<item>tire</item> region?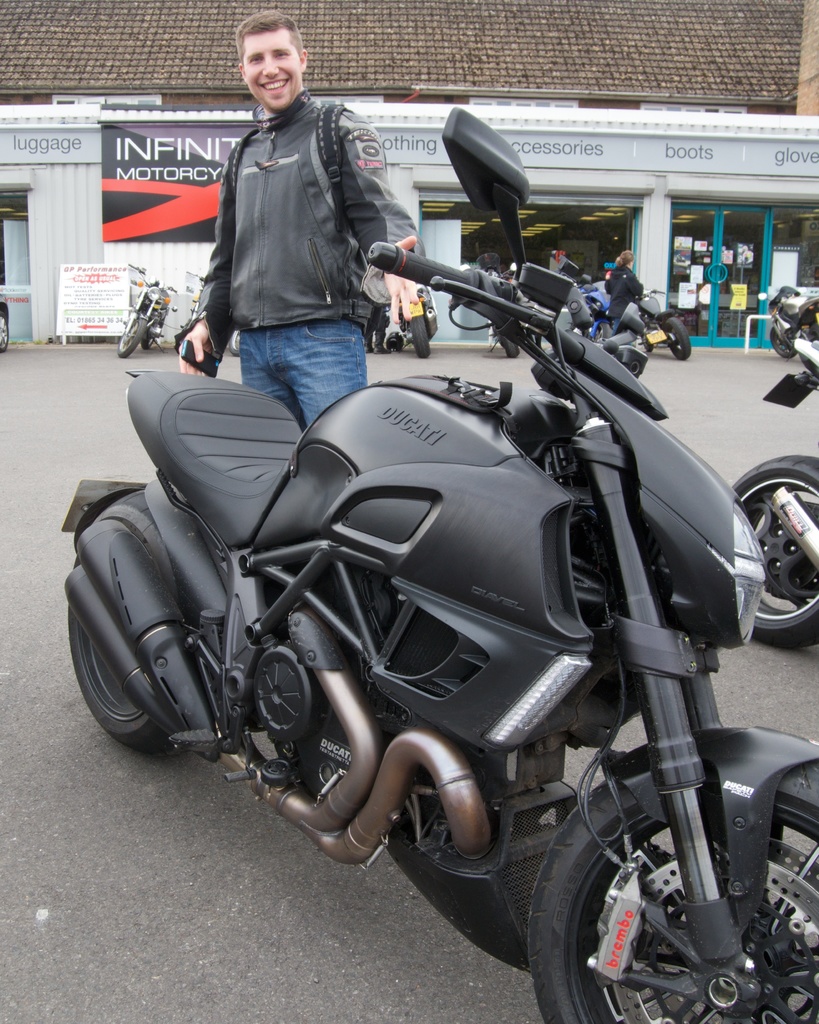
0,312,8,352
